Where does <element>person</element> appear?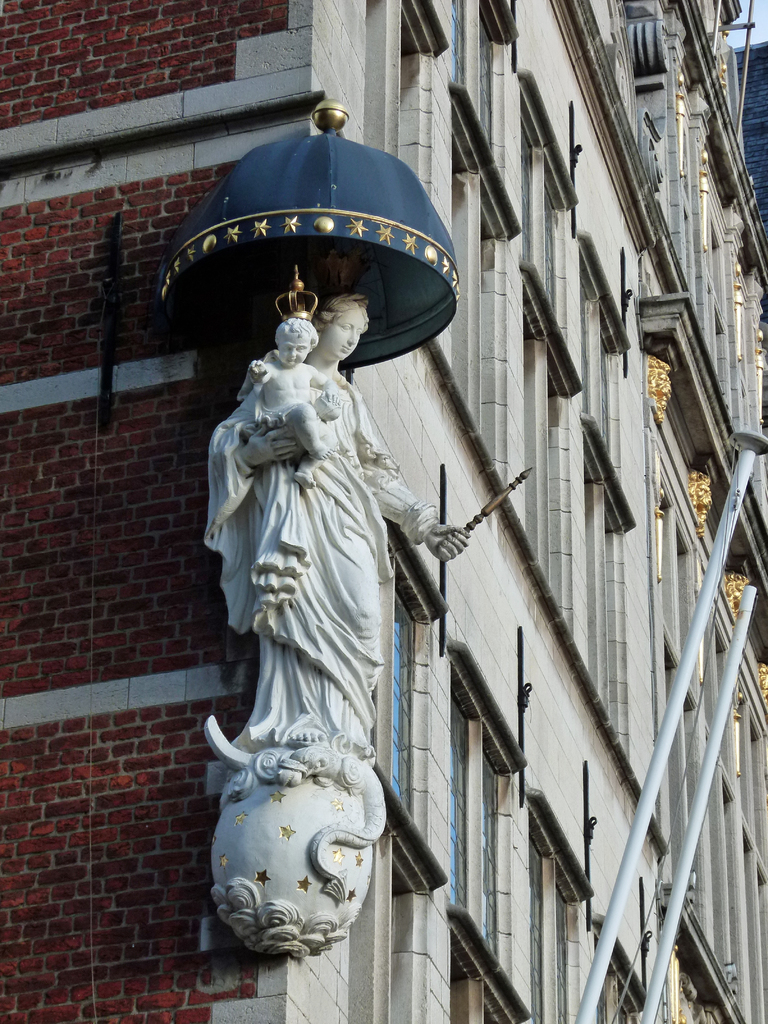
Appears at 237/319/332/465.
